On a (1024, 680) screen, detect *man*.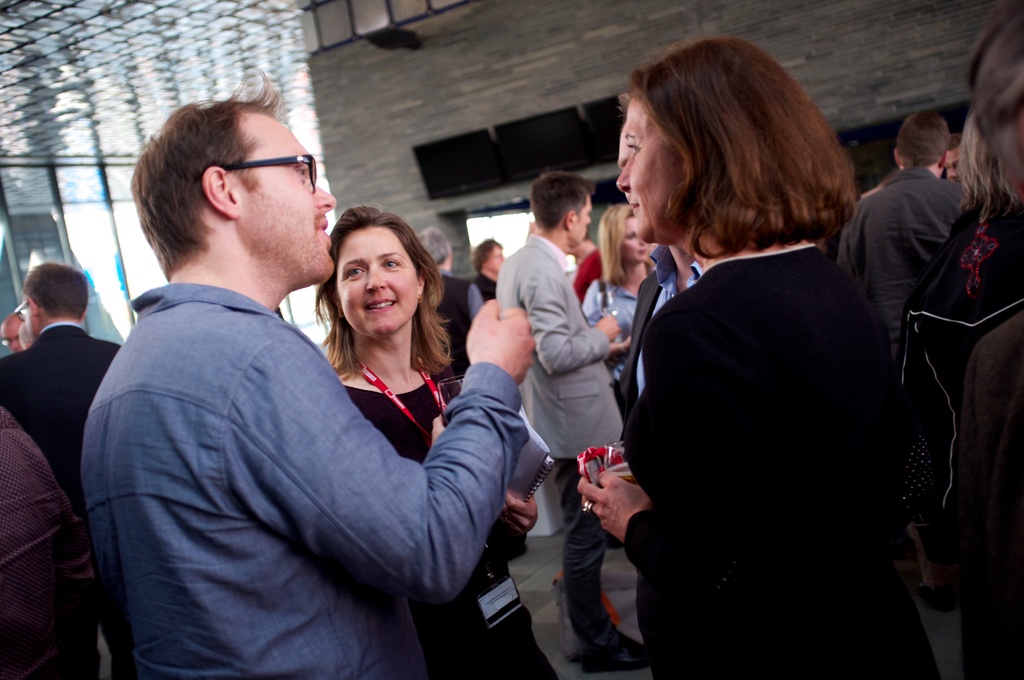
[945,130,966,190].
